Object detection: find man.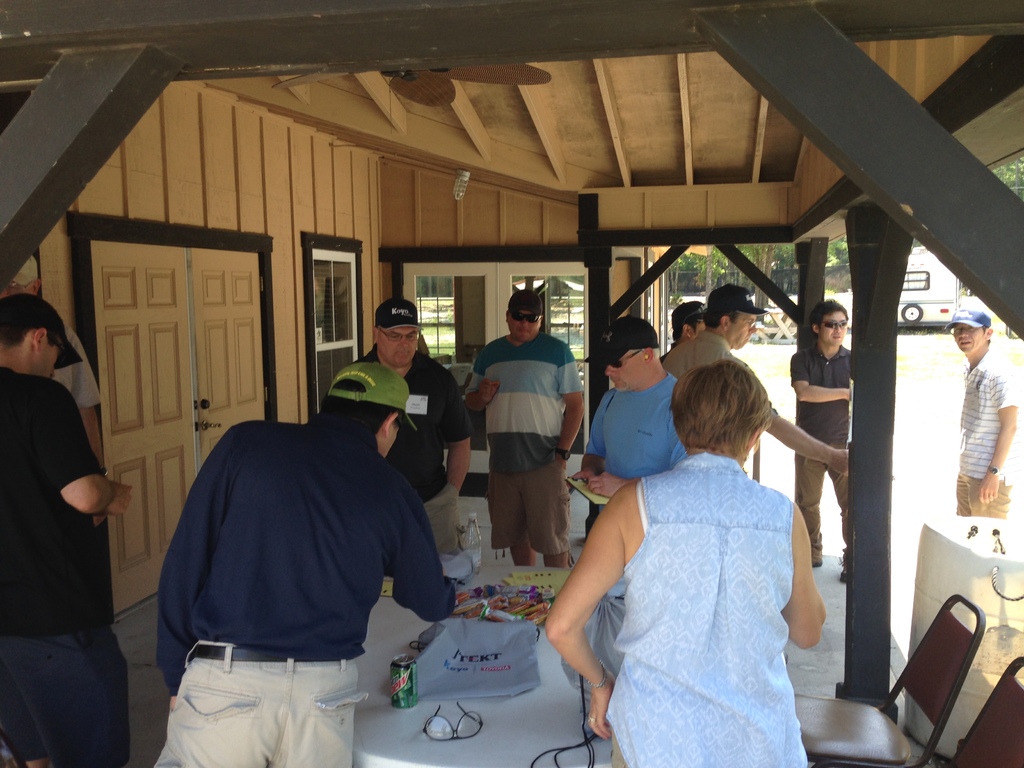
rect(945, 305, 1020, 522).
